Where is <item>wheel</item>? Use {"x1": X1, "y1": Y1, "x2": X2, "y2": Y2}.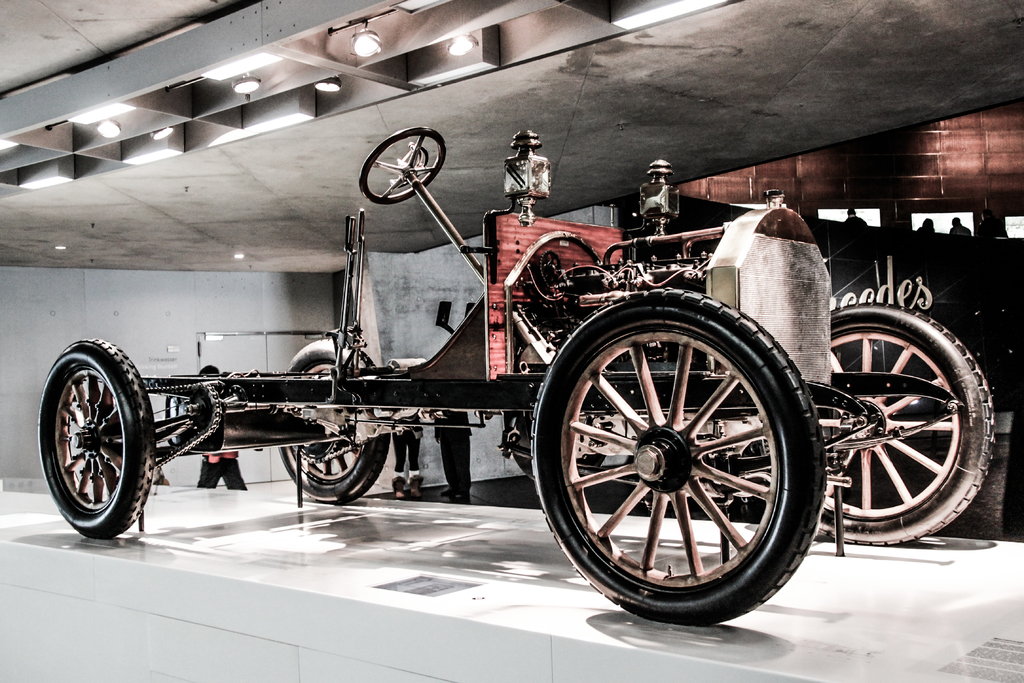
{"x1": 281, "y1": 339, "x2": 391, "y2": 504}.
